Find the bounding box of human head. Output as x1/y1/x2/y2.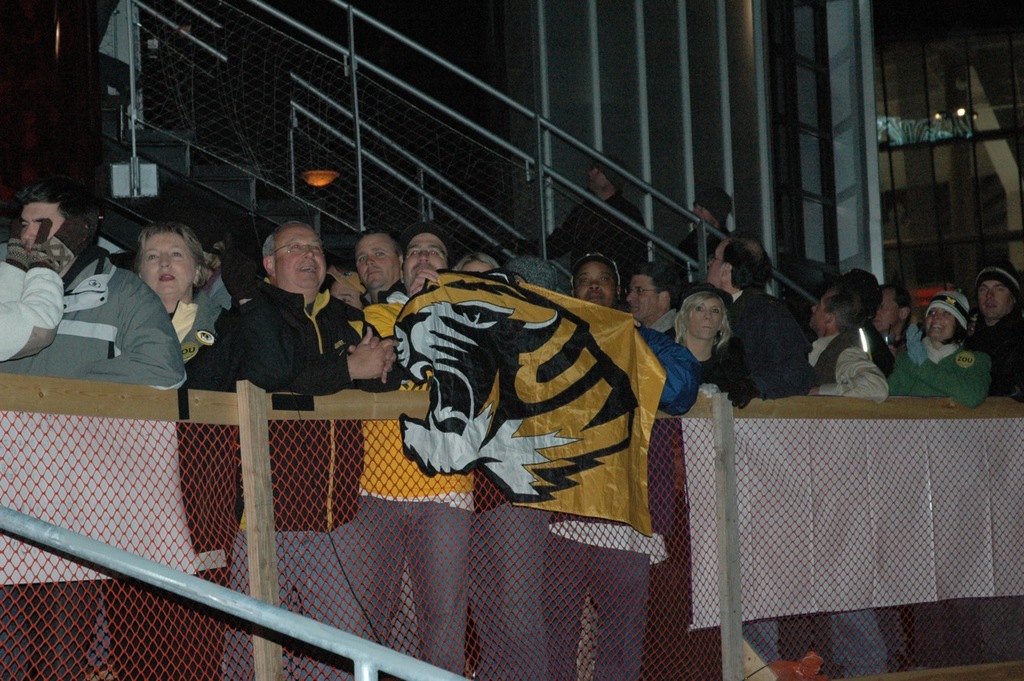
686/182/732/238.
